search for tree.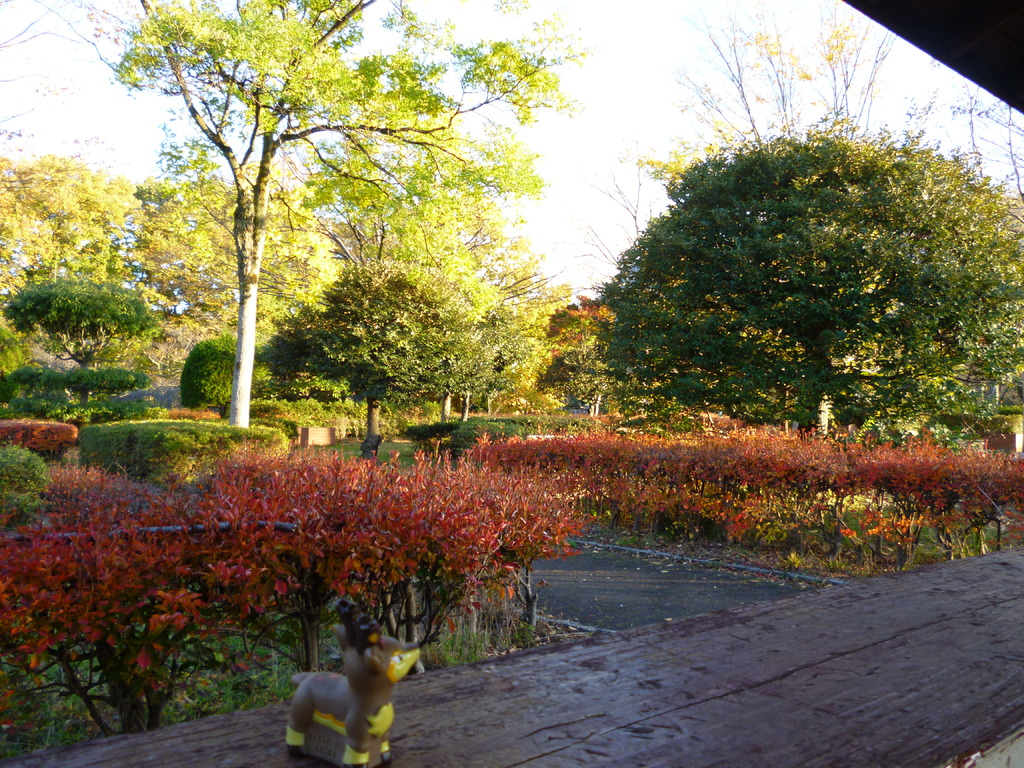
Found at (x1=10, y1=0, x2=593, y2=431).
